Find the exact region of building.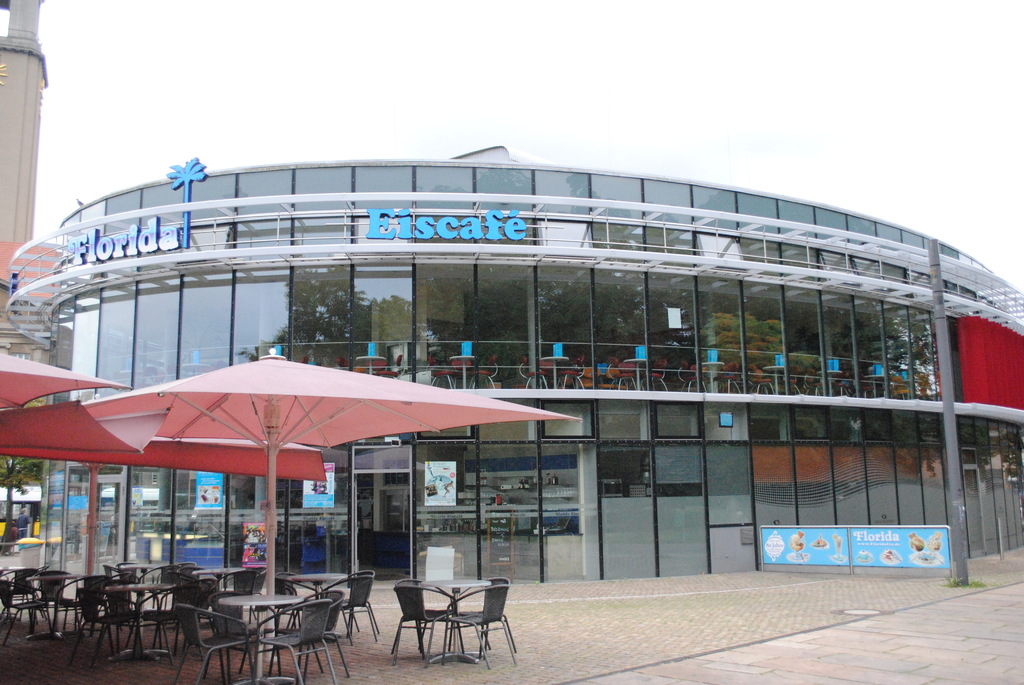
Exact region: (x1=0, y1=136, x2=1023, y2=573).
